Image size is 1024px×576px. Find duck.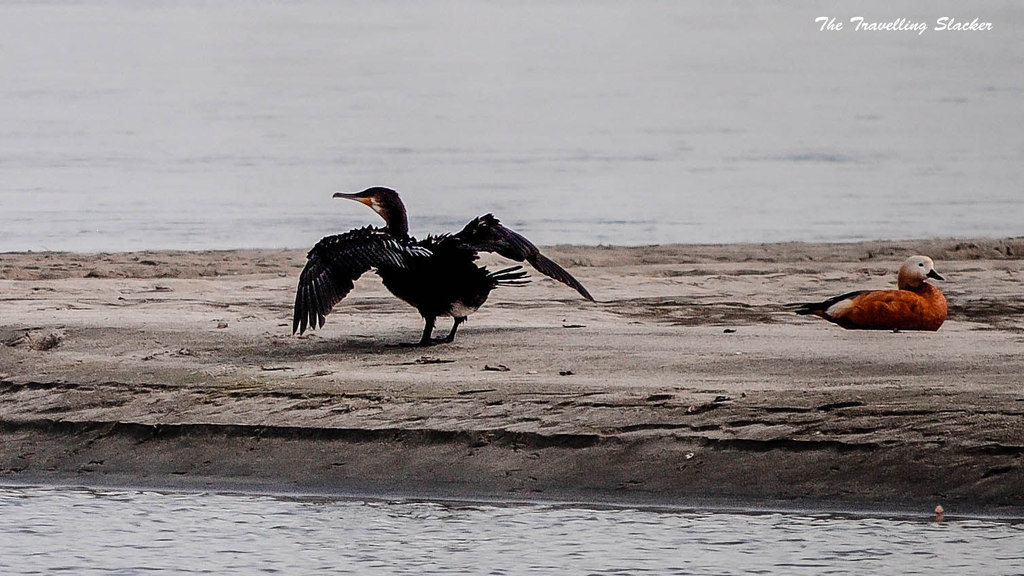
pyautogui.locateOnScreen(818, 255, 959, 329).
